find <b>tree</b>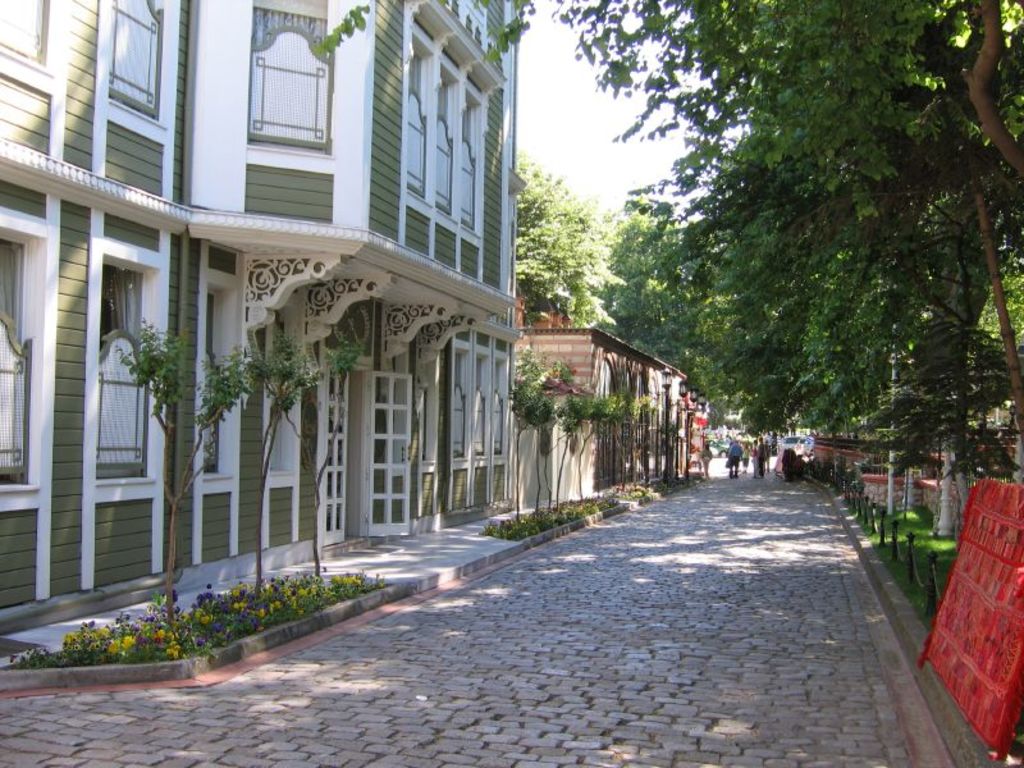
(605, 79, 1023, 452)
